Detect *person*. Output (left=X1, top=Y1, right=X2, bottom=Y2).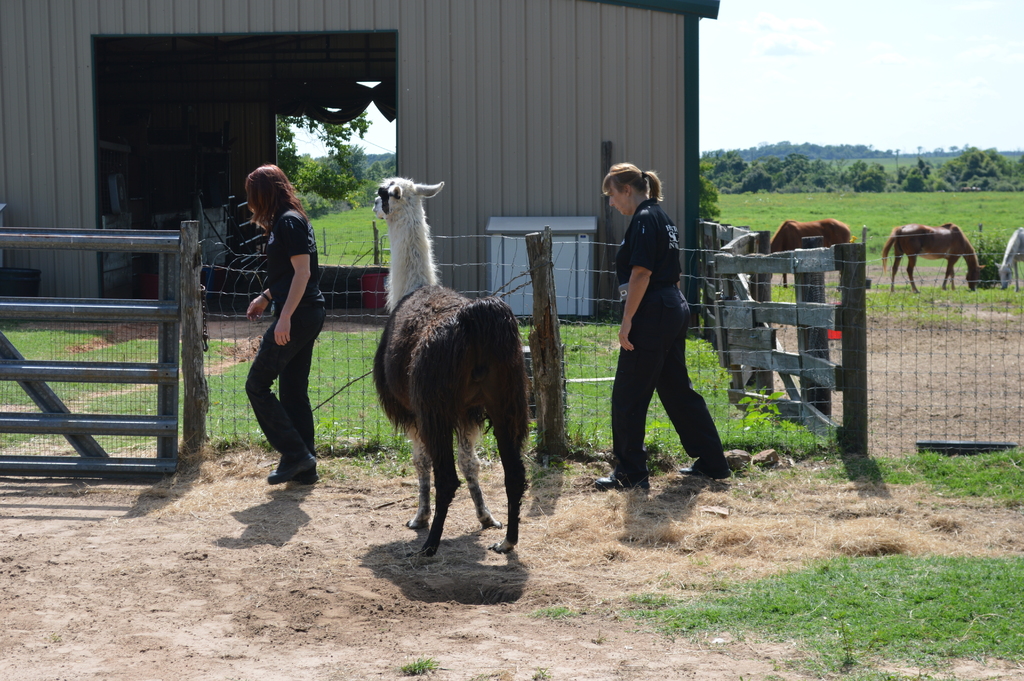
(left=230, top=157, right=318, bottom=498).
